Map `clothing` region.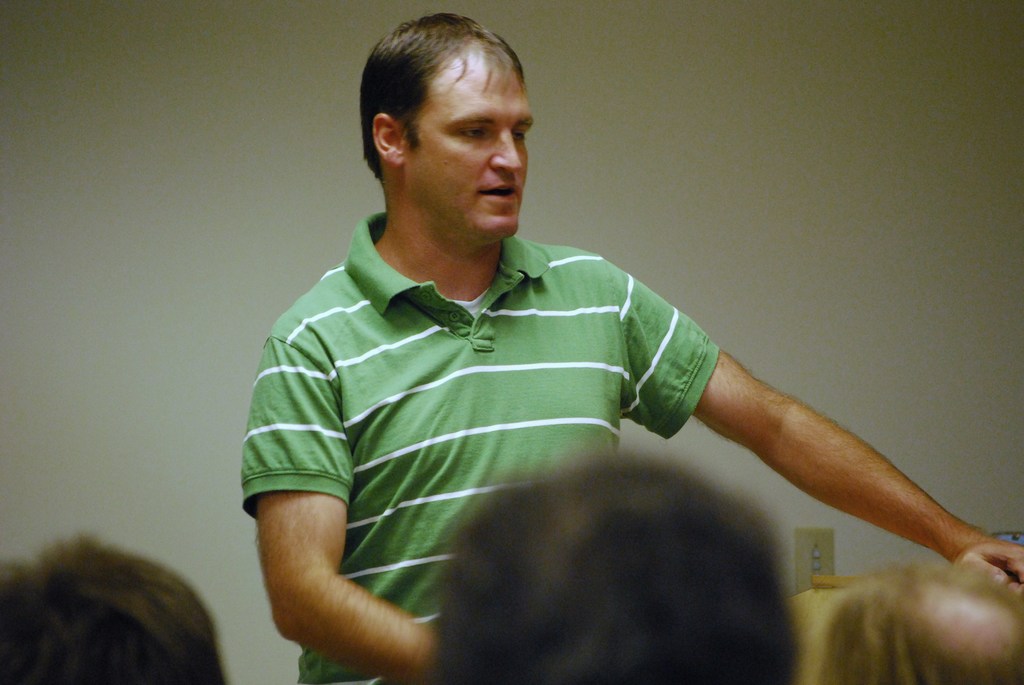
Mapped to box(243, 213, 721, 684).
